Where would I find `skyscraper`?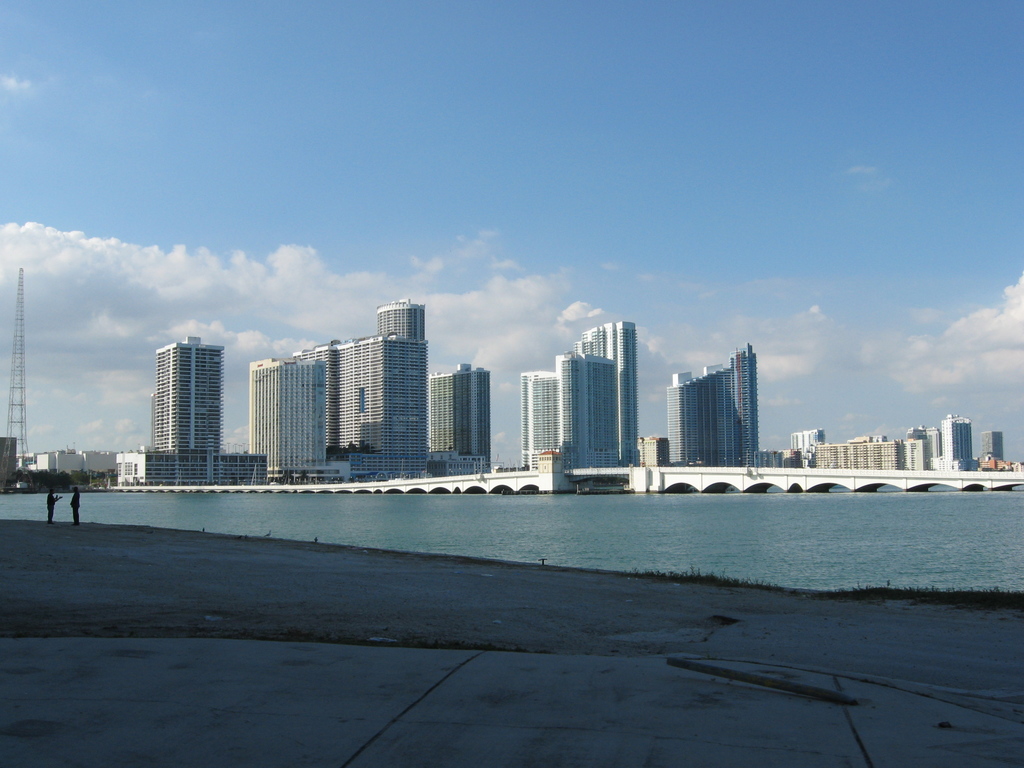
At region(375, 295, 427, 344).
